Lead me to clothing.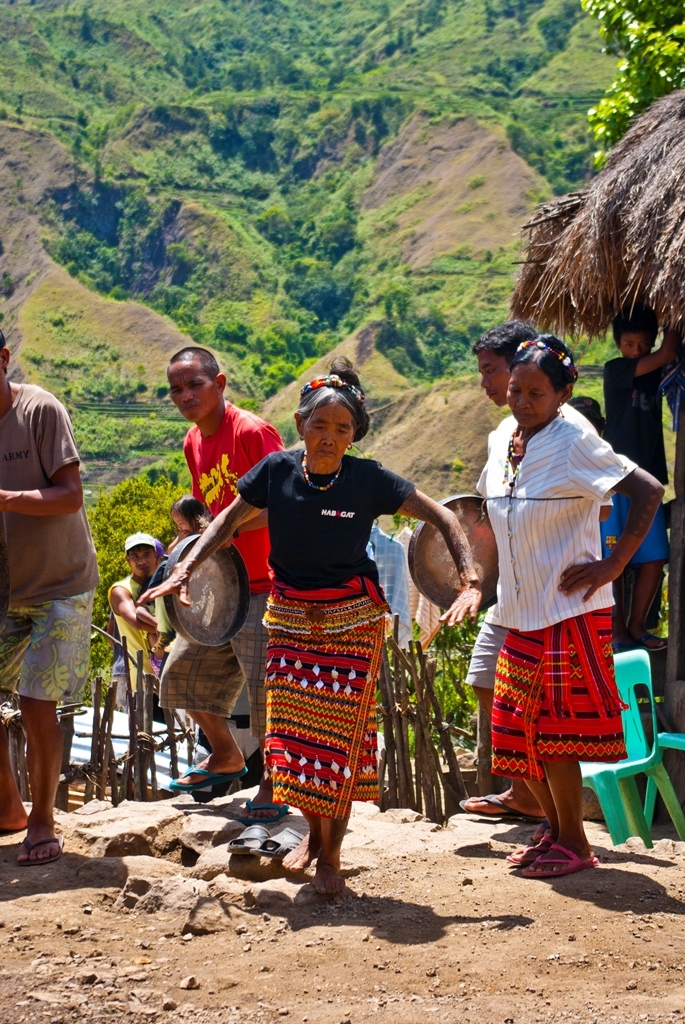
Lead to crop(367, 528, 412, 650).
